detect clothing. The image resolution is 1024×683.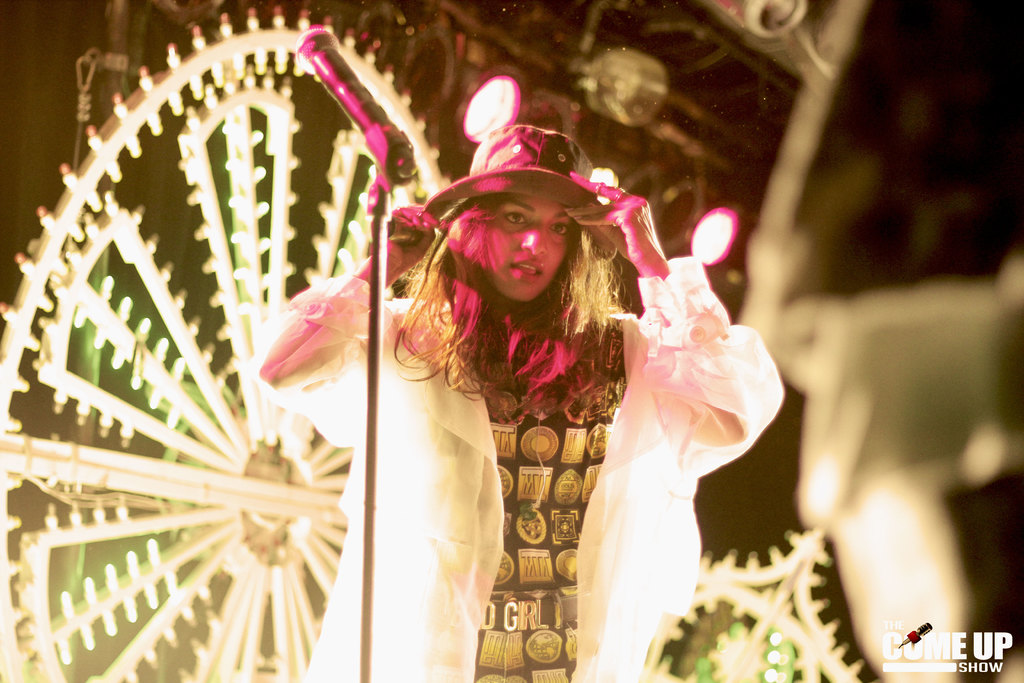
<box>256,249,785,682</box>.
